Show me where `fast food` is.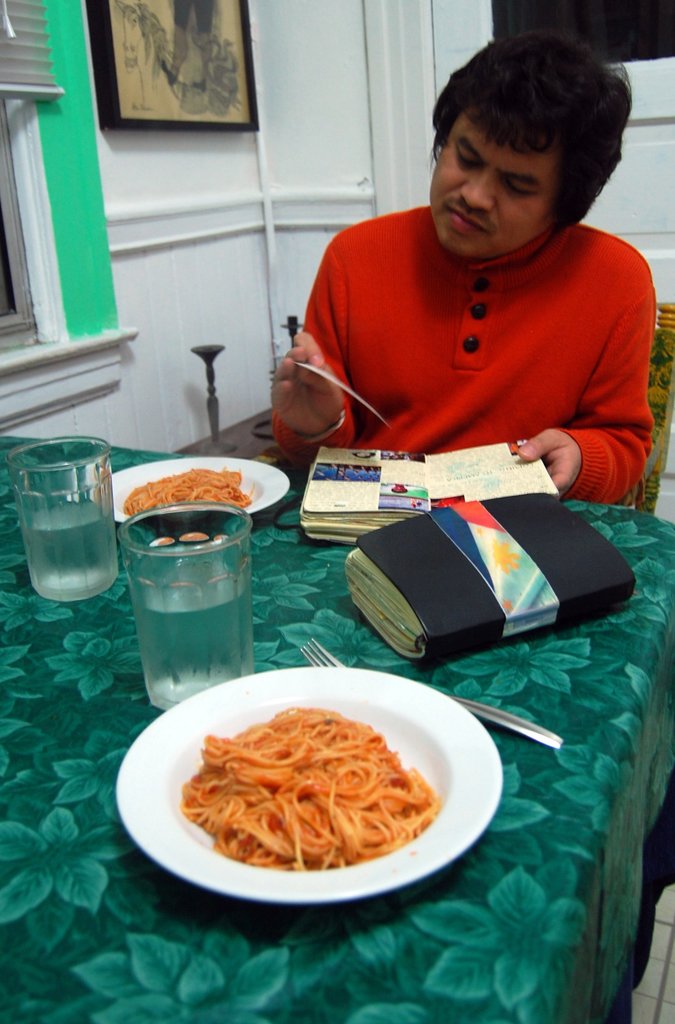
`fast food` is at pyautogui.locateOnScreen(127, 467, 256, 512).
